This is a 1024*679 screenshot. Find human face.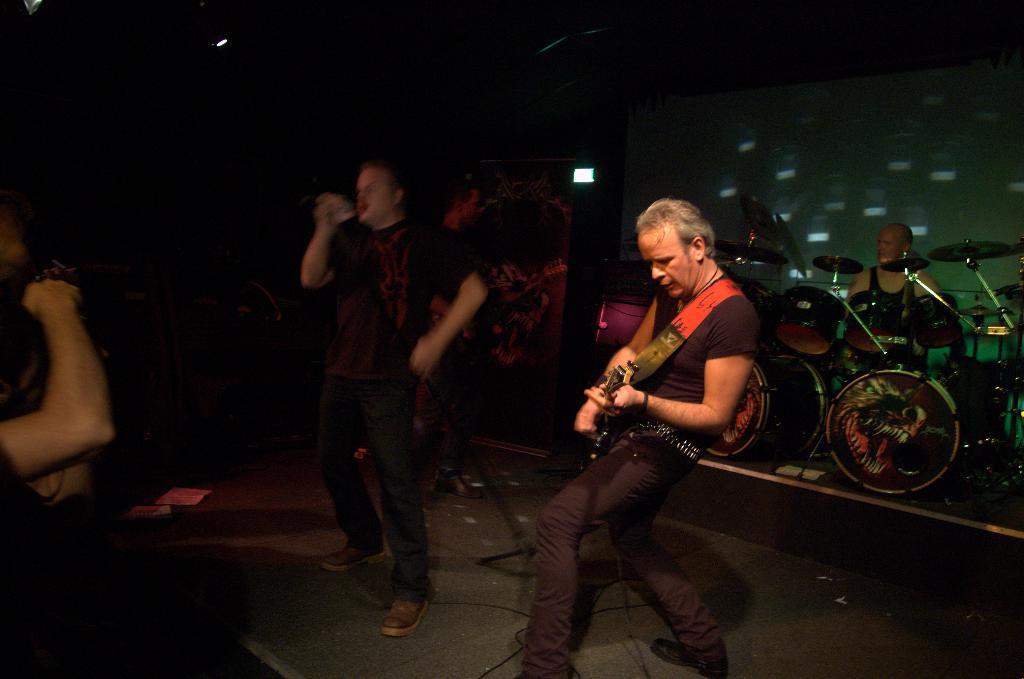
Bounding box: 871, 222, 906, 263.
